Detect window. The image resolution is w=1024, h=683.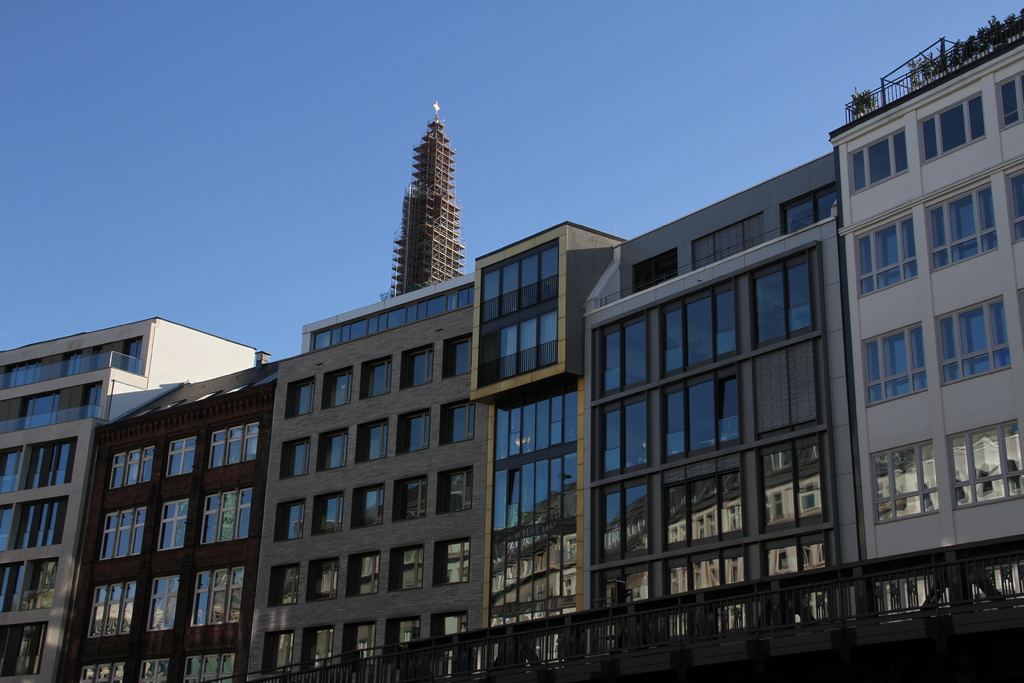
bbox=(435, 465, 473, 518).
